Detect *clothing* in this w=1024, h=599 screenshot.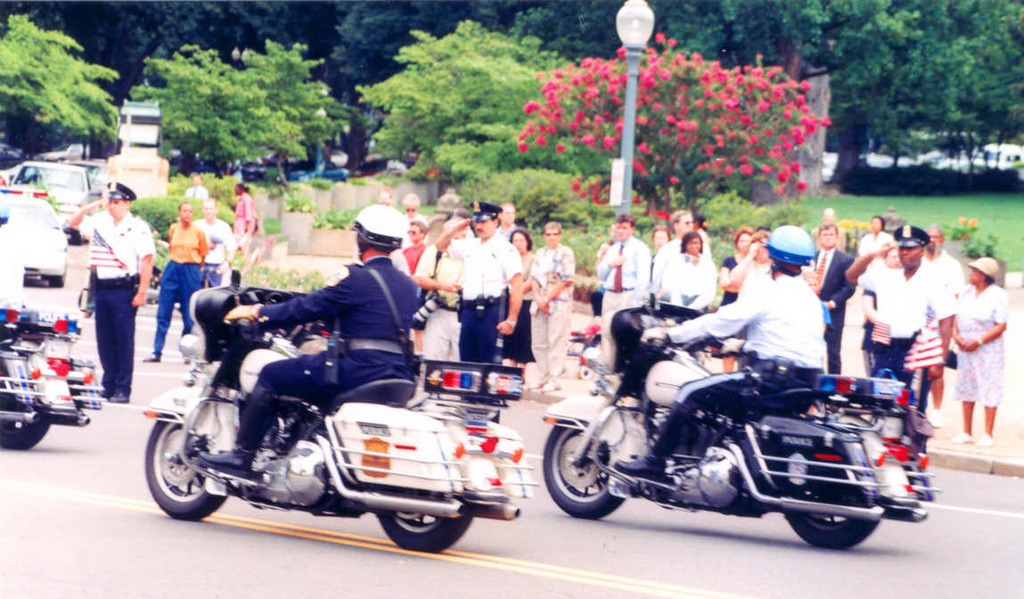
Detection: BBox(859, 265, 952, 416).
